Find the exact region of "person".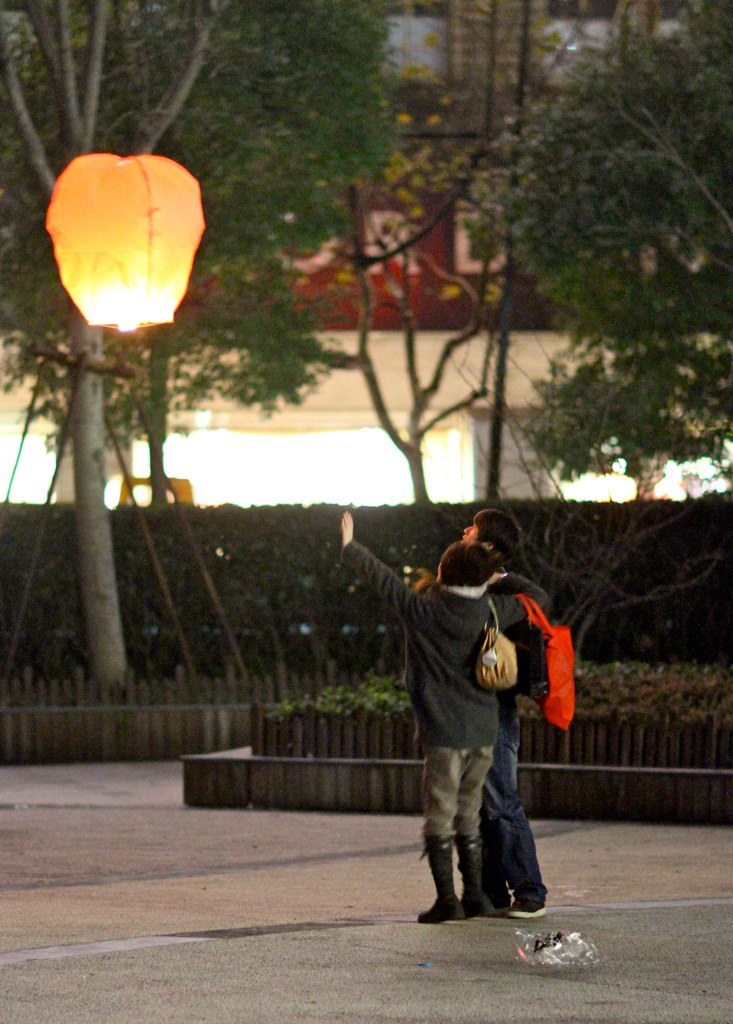
Exact region: box(333, 508, 505, 923).
